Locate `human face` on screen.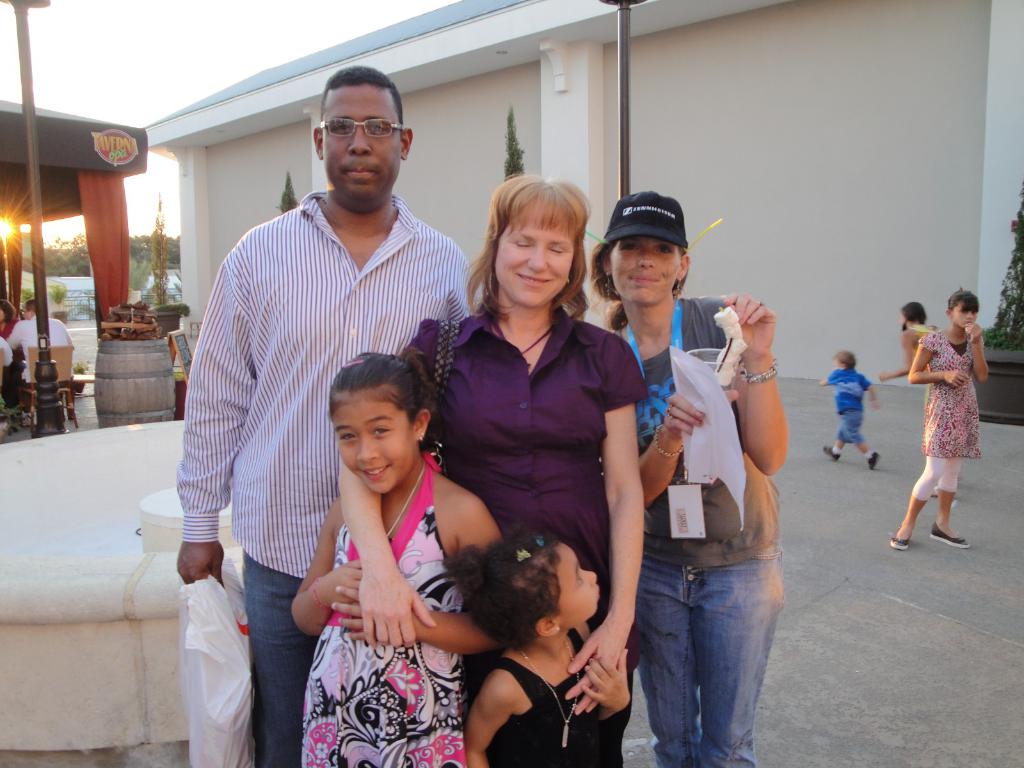
On screen at bbox=[552, 528, 600, 627].
